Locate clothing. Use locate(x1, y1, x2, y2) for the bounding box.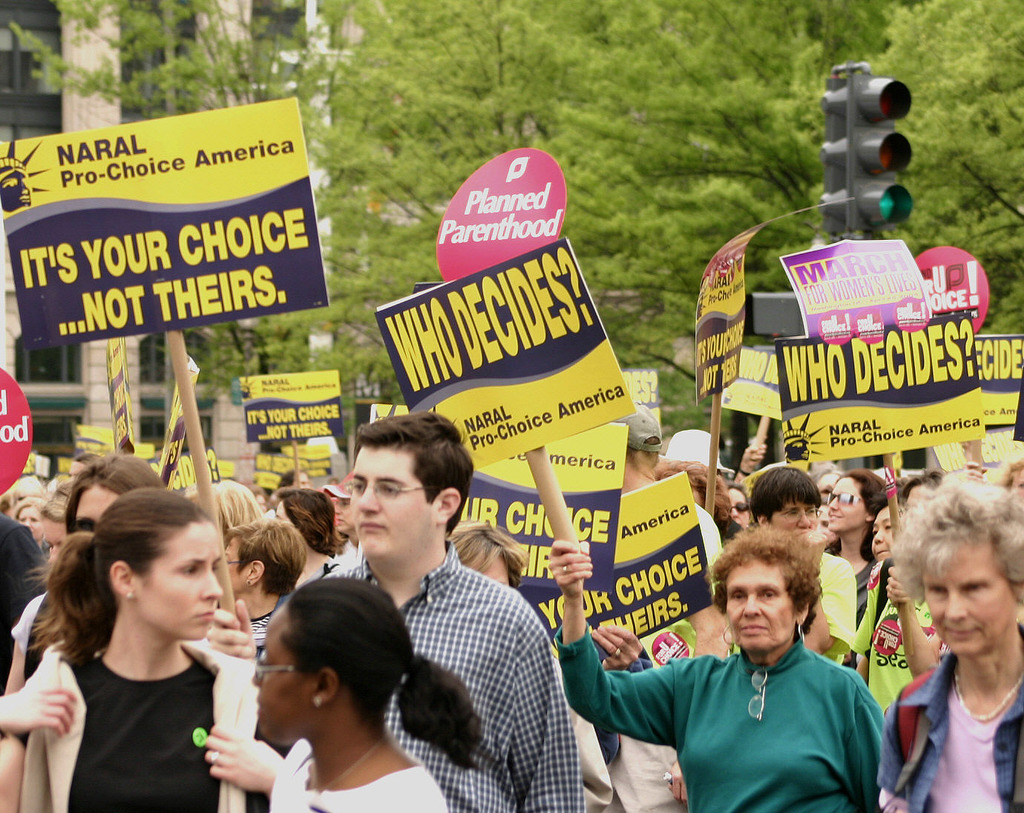
locate(850, 568, 873, 627).
